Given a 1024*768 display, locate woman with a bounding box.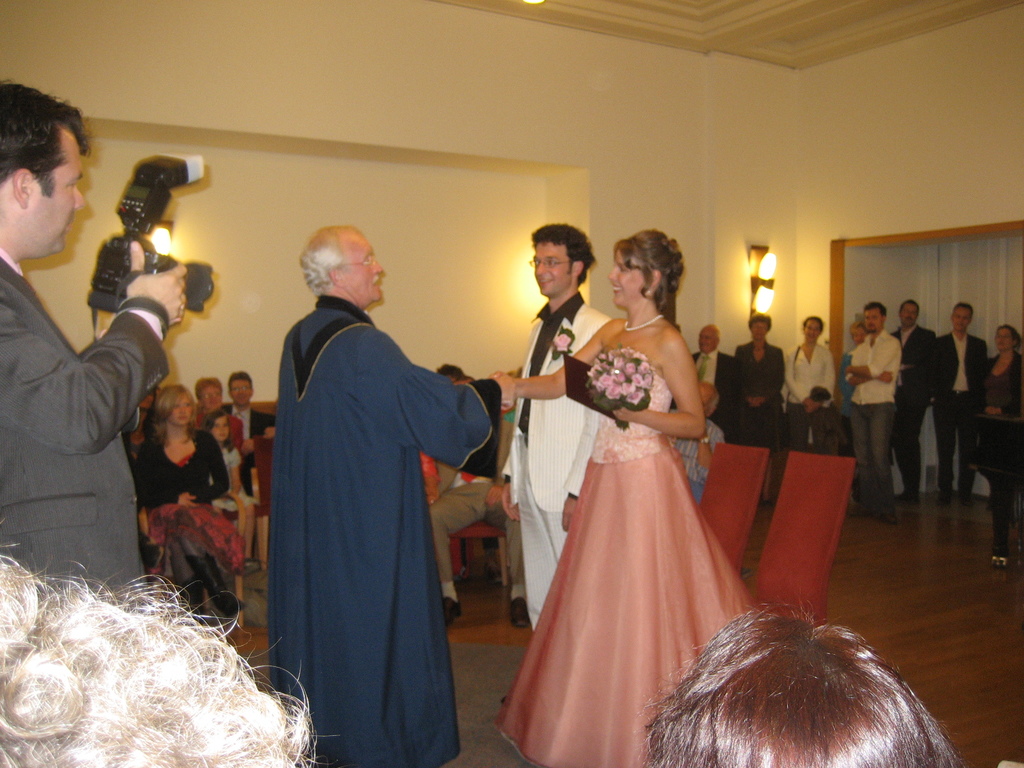
Located: 969/322/1023/568.
